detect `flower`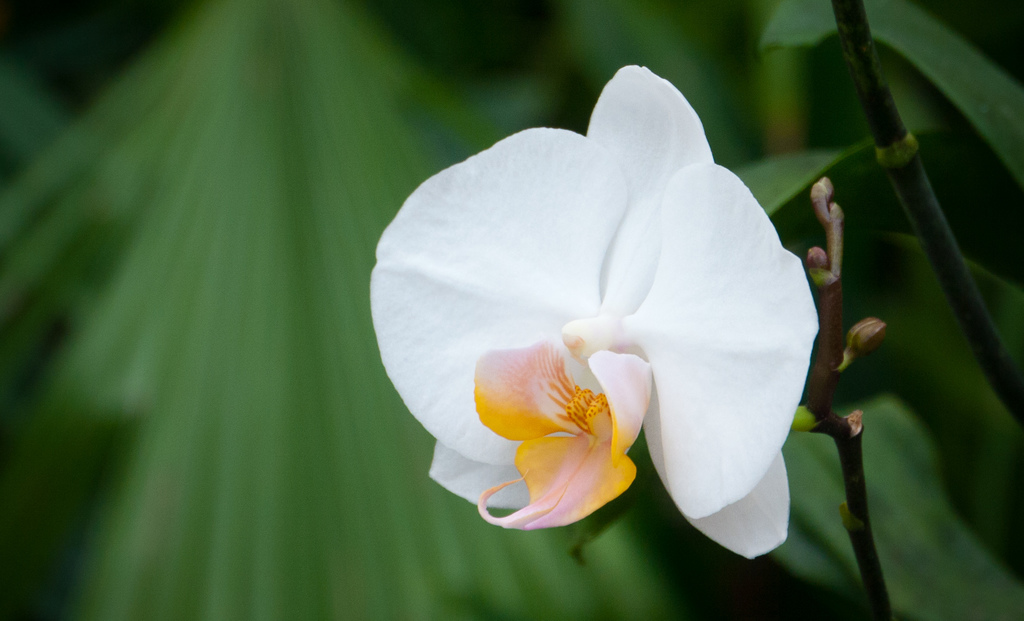
left=366, top=51, right=836, bottom=576
